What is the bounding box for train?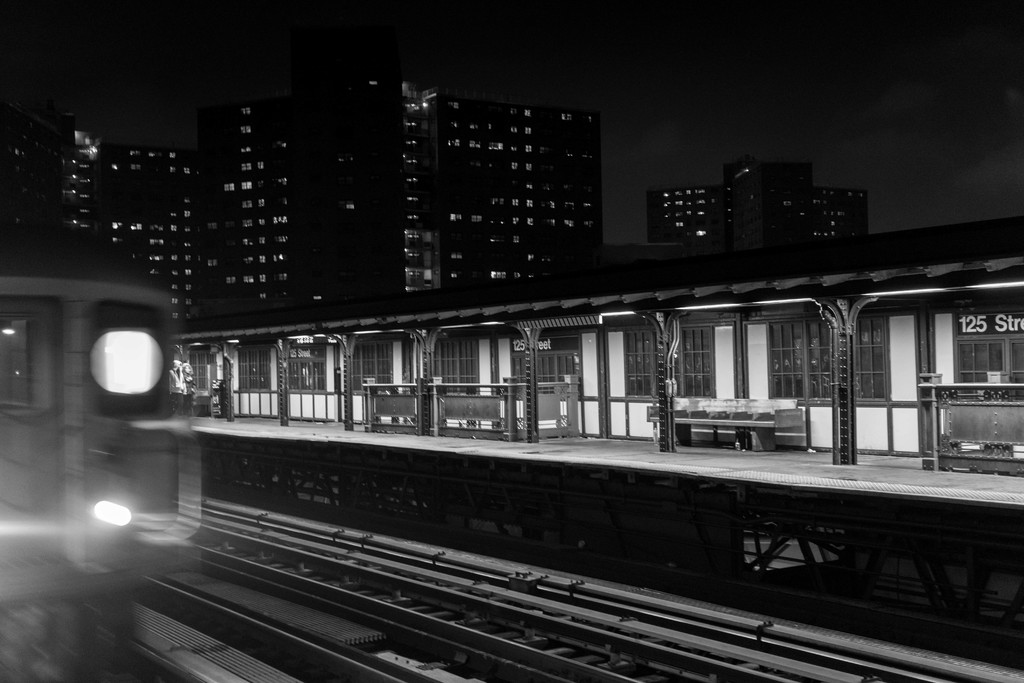
0/212/202/620.
